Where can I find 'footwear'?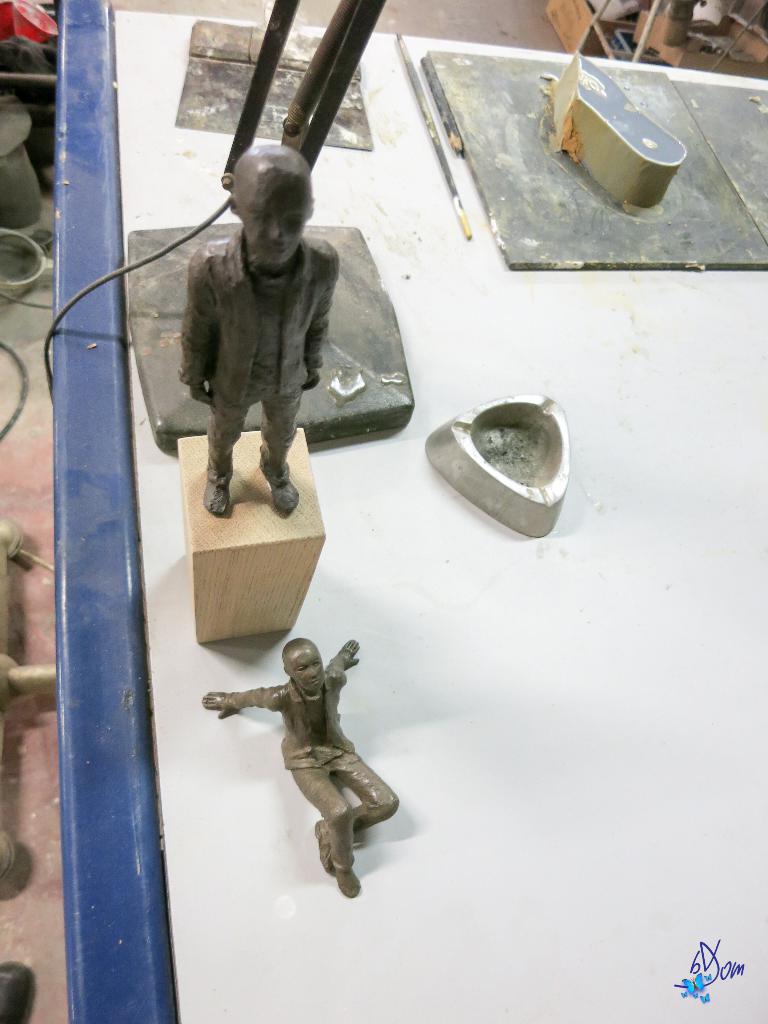
You can find it at locate(332, 865, 360, 900).
